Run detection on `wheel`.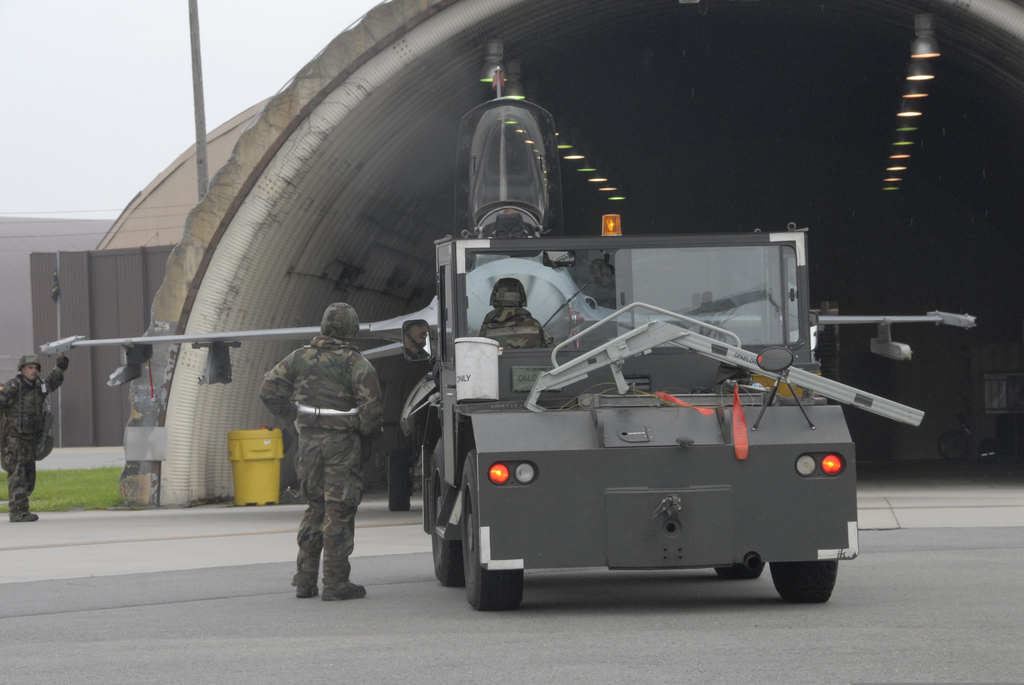
Result: crop(439, 439, 465, 588).
